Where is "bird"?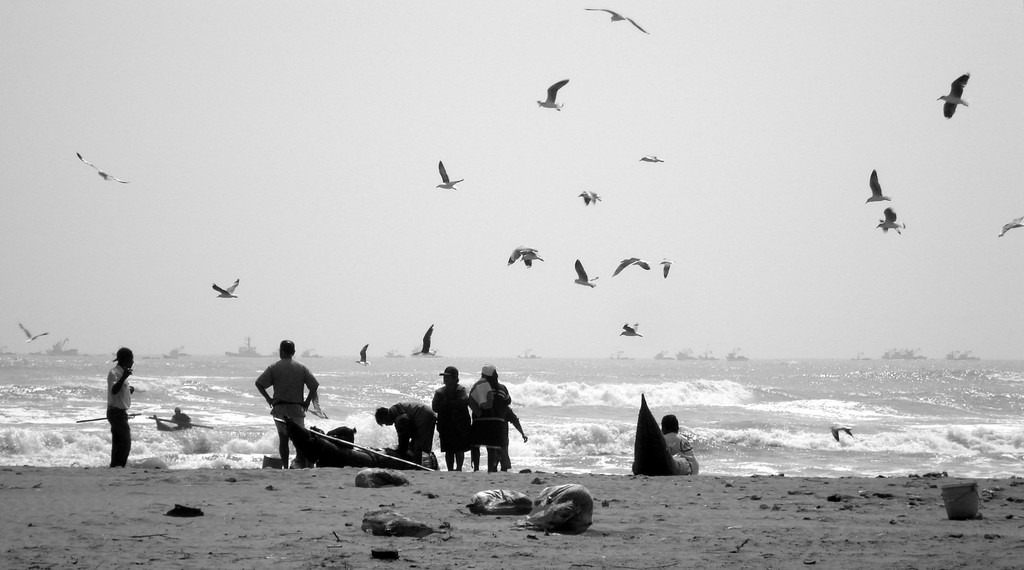
{"x1": 22, "y1": 322, "x2": 42, "y2": 342}.
